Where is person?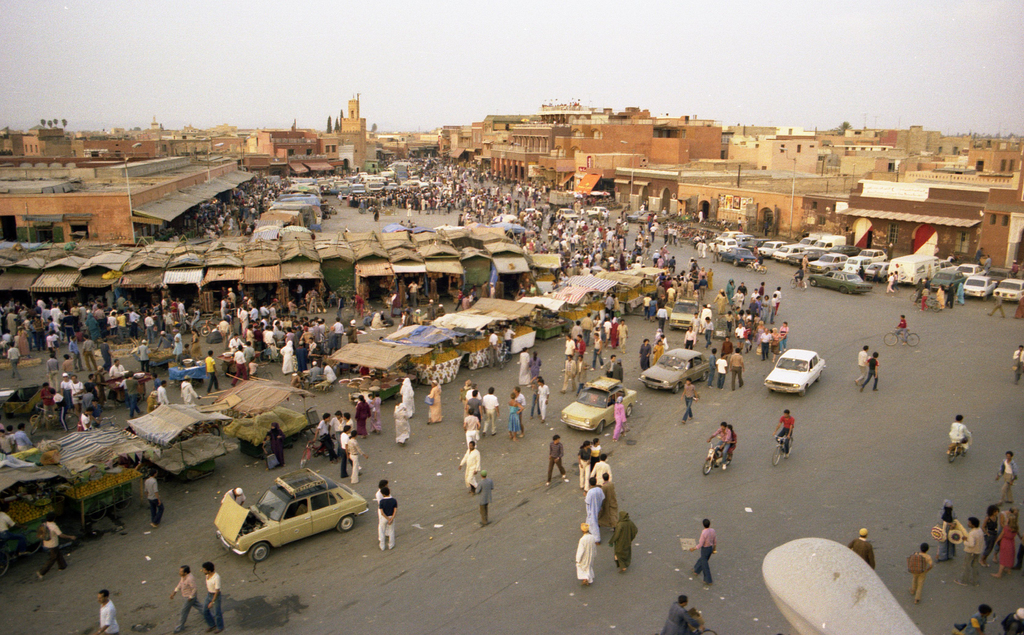
(962,518,986,584).
